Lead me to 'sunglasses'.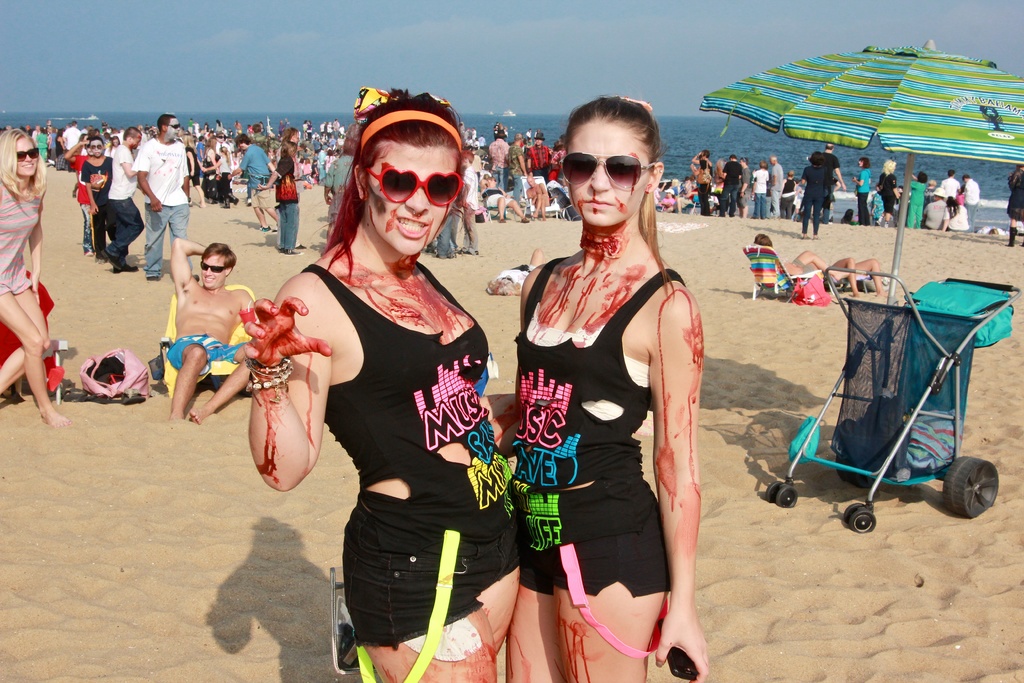
Lead to x1=165 y1=124 x2=180 y2=128.
